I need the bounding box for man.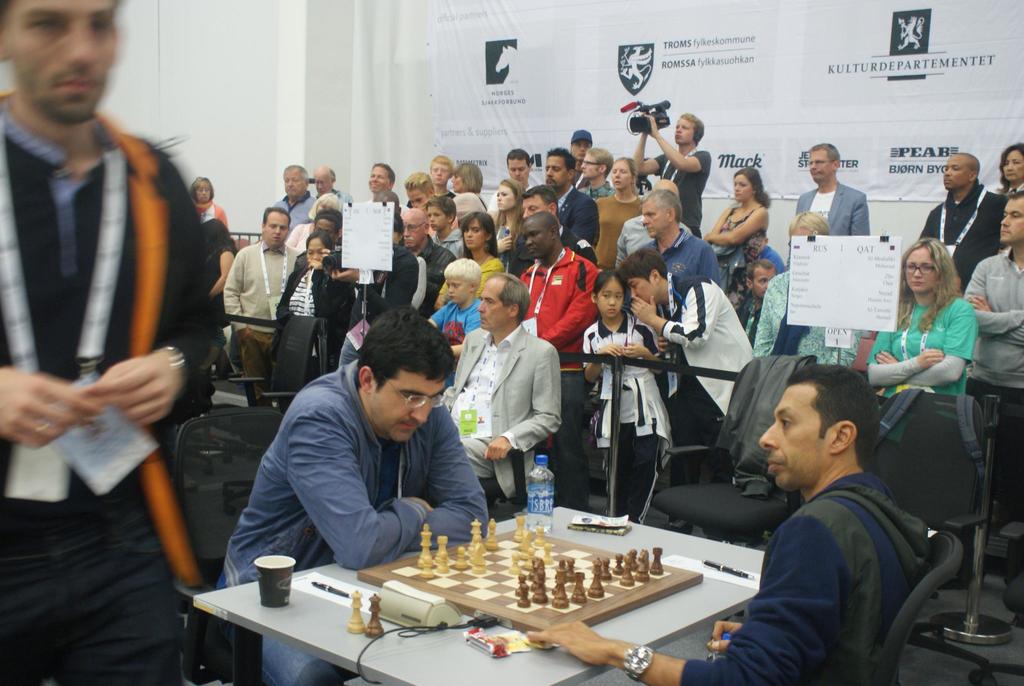
Here it is: x1=796 y1=140 x2=869 y2=235.
